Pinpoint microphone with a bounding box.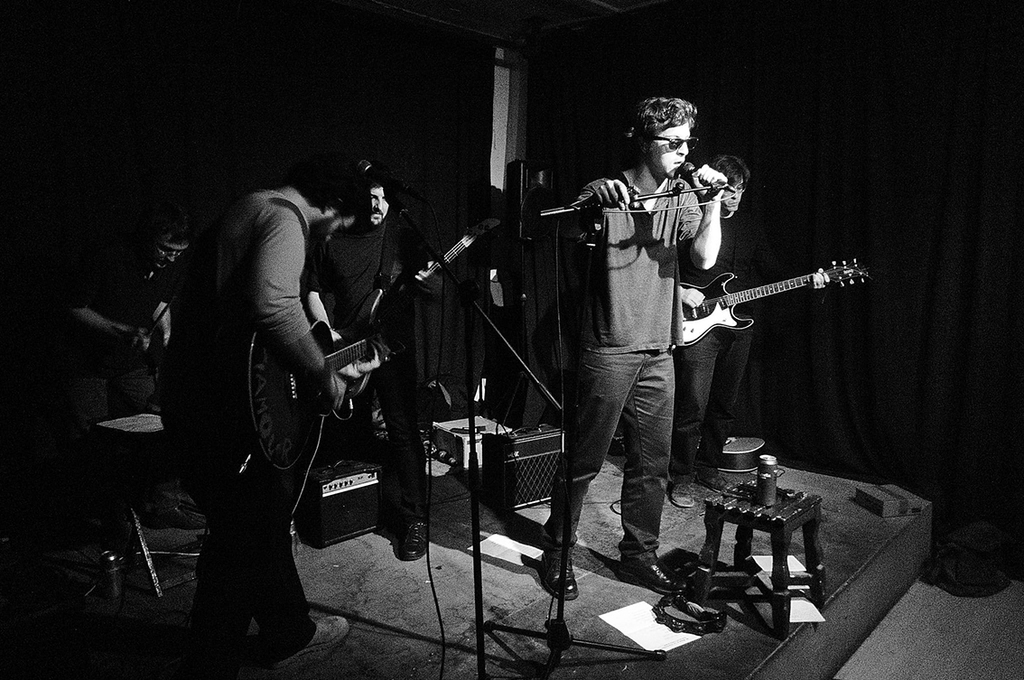
678 164 738 193.
